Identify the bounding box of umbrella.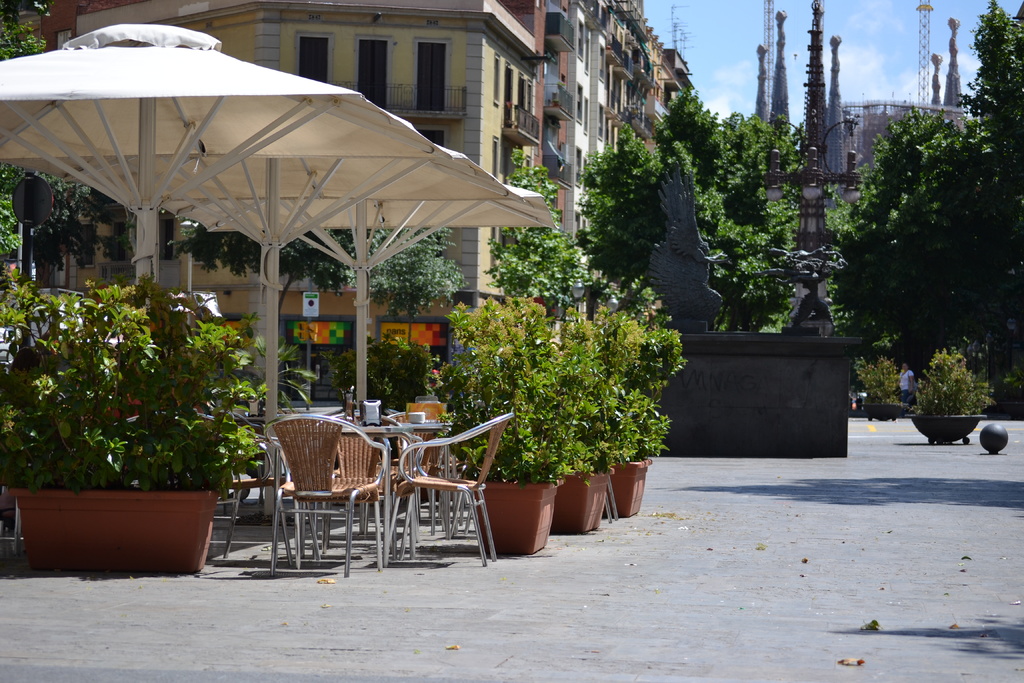
236, 186, 560, 425.
